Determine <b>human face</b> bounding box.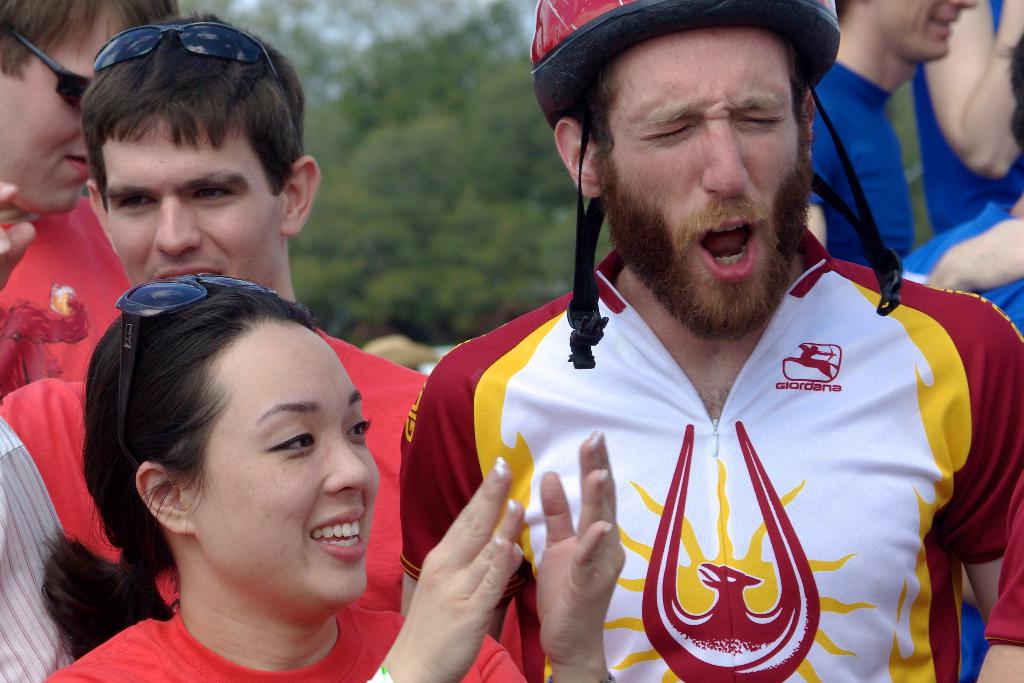
Determined: left=101, top=121, right=278, bottom=293.
